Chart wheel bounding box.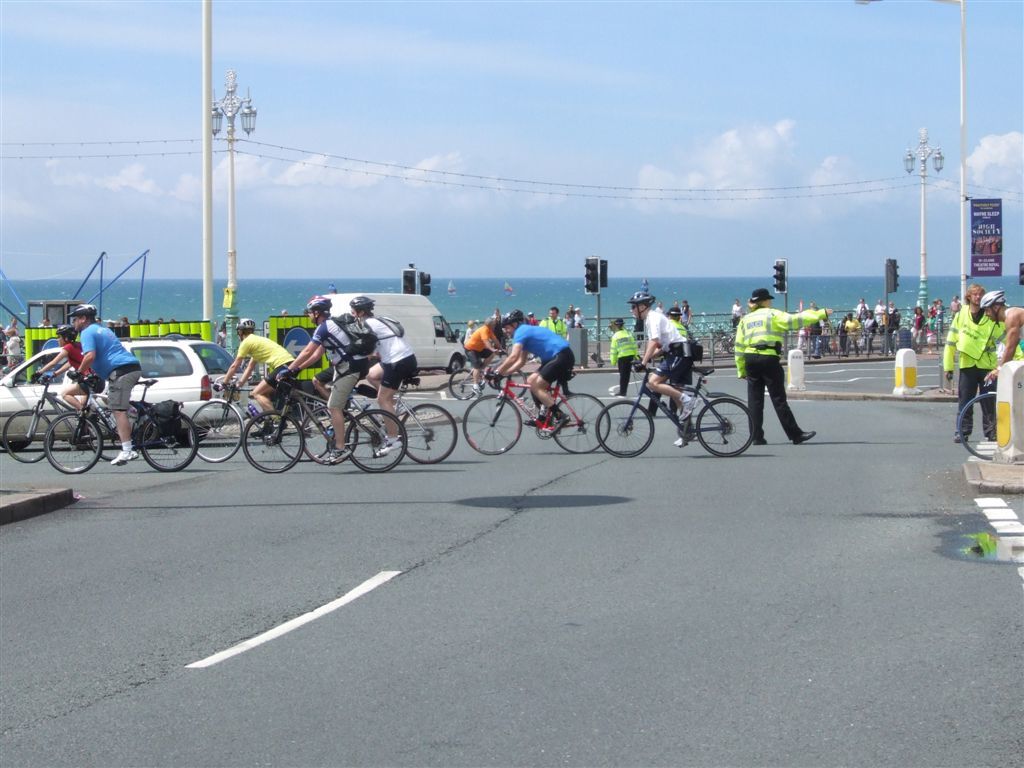
Charted: region(450, 354, 463, 373).
